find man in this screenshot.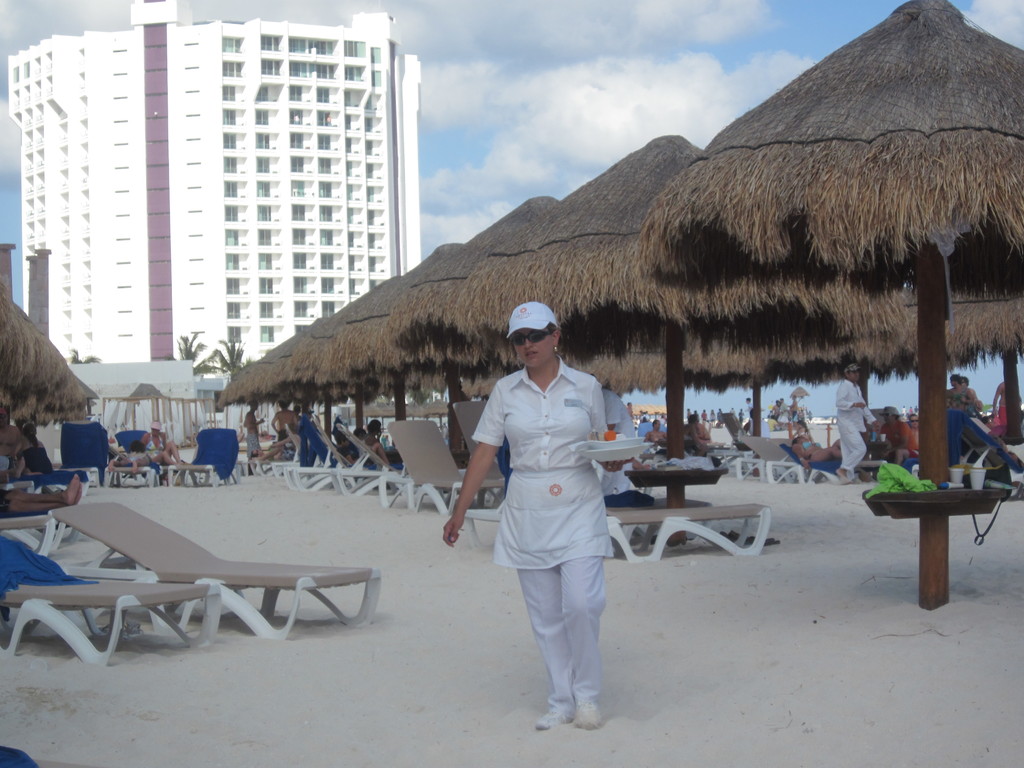
The bounding box for man is x1=838, y1=363, x2=875, y2=482.
